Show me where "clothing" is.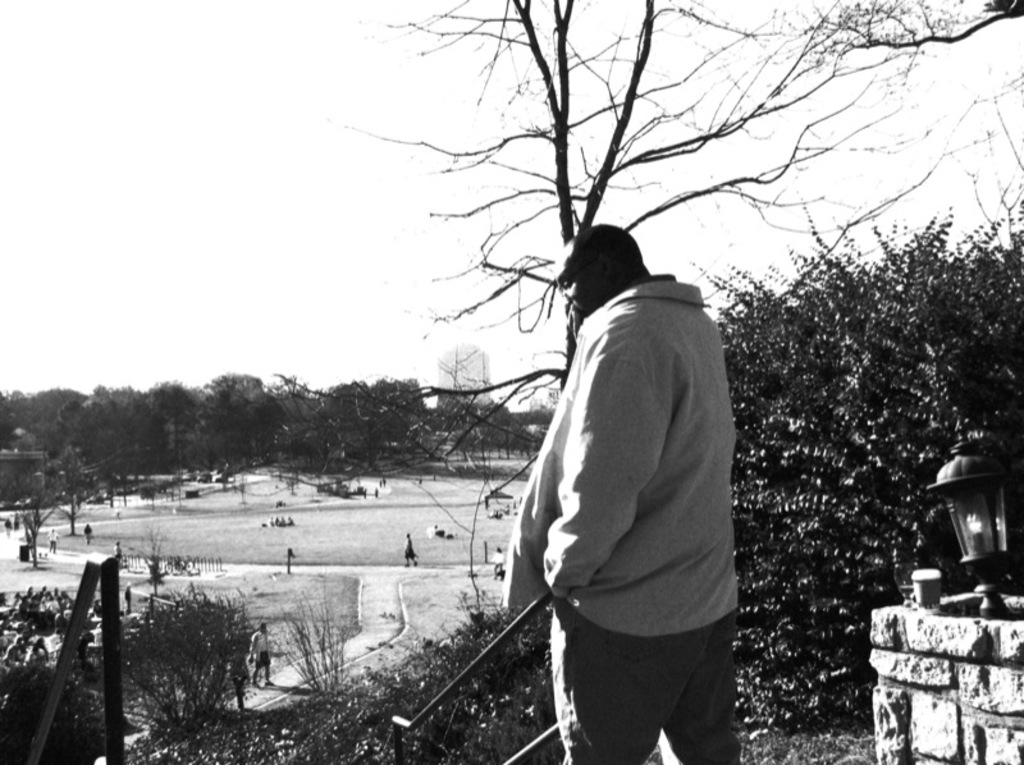
"clothing" is at bbox(499, 275, 740, 764).
